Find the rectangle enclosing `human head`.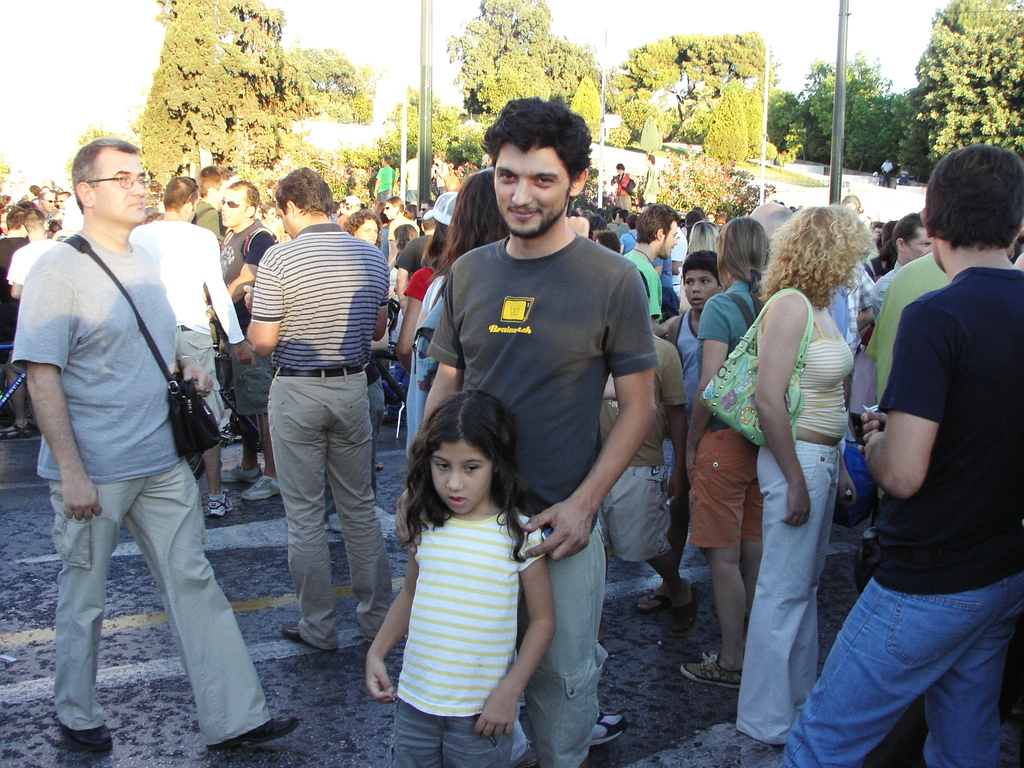
[479, 96, 591, 242].
